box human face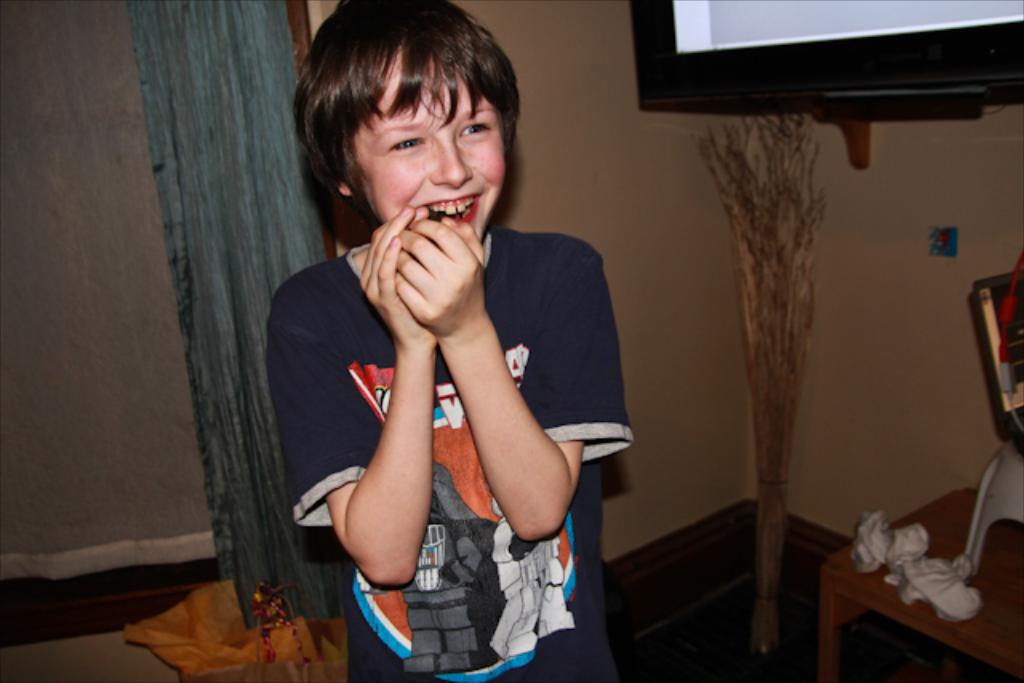
rect(355, 43, 512, 242)
